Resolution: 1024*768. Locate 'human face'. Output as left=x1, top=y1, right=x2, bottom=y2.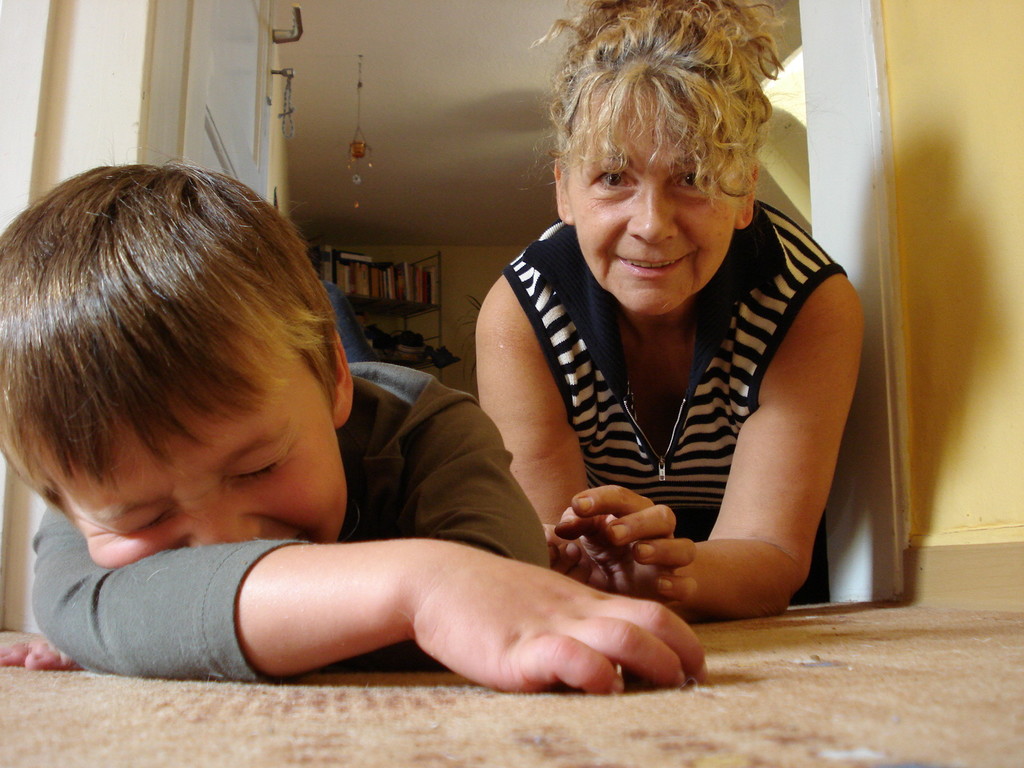
left=567, top=89, right=739, bottom=321.
